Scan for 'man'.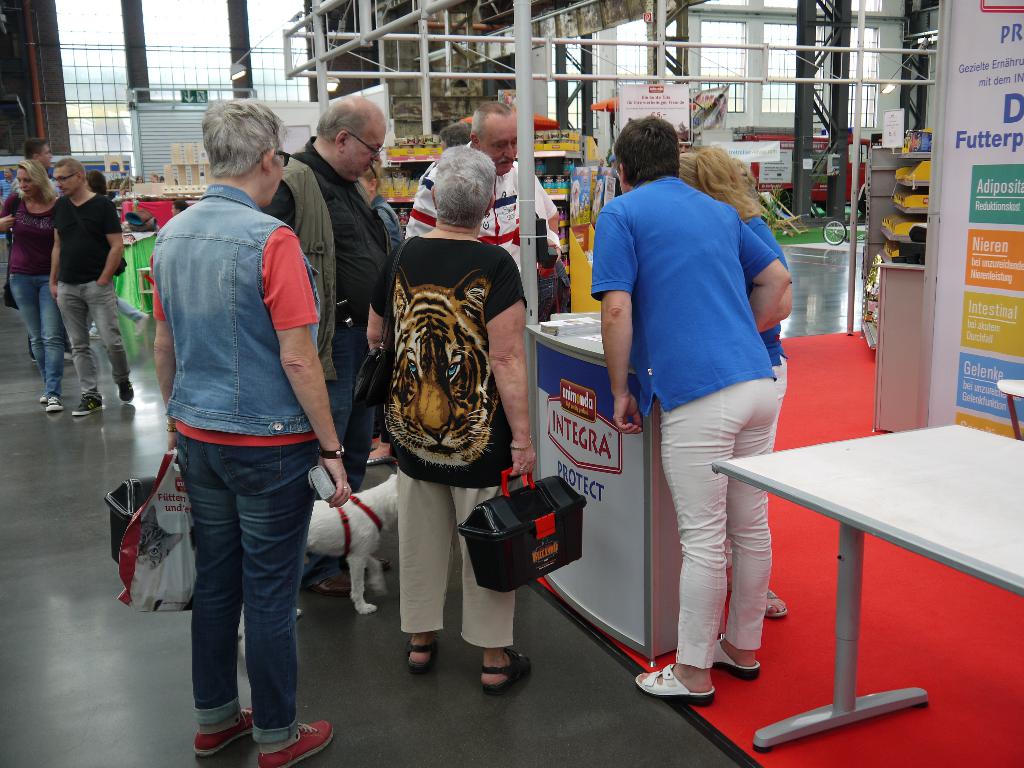
Scan result: 15/138/60/207.
